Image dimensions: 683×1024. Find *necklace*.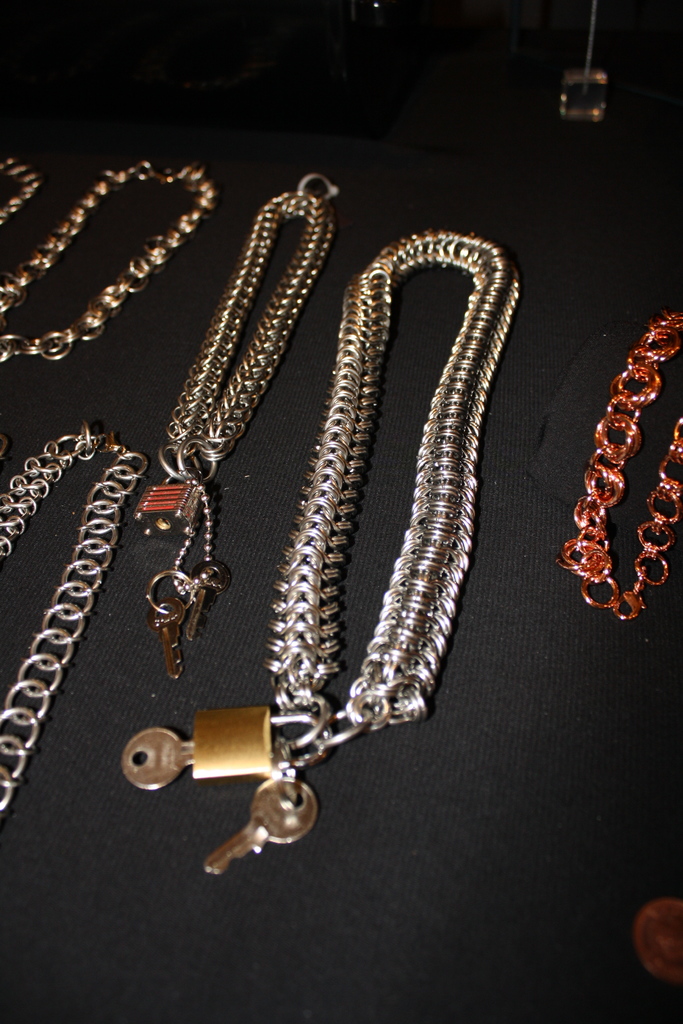
box(135, 173, 340, 680).
